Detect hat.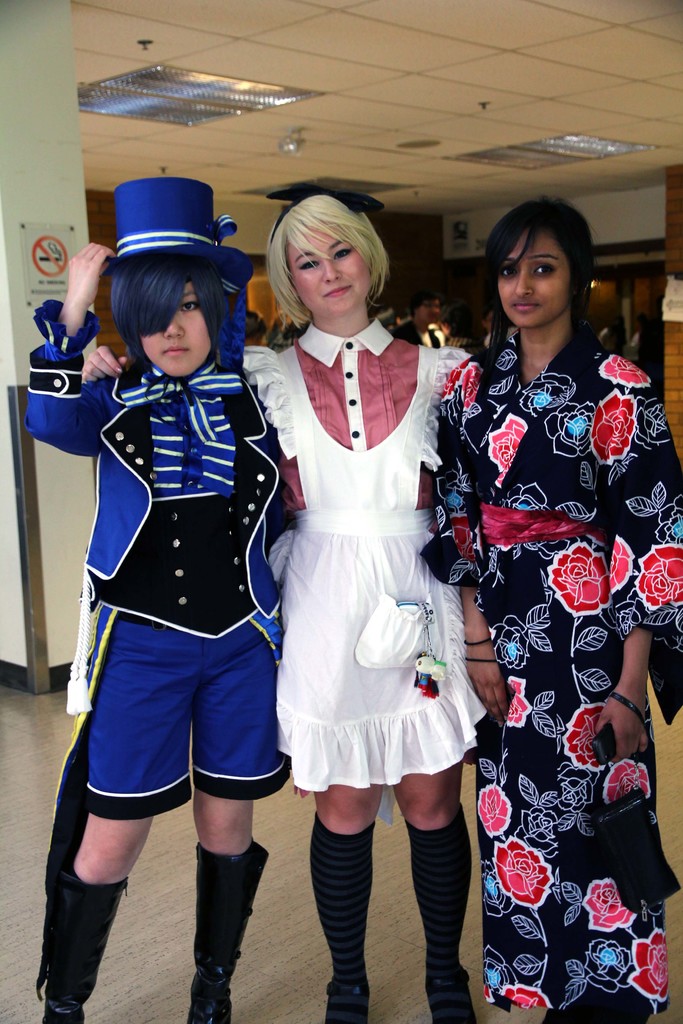
Detected at rect(98, 174, 259, 295).
